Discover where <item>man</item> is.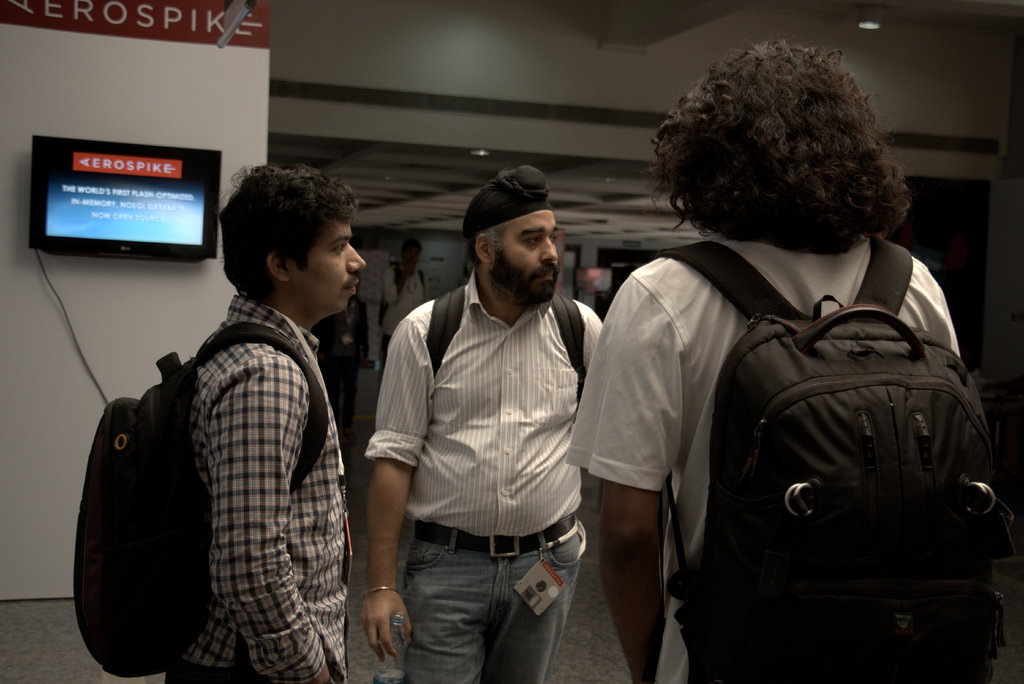
Discovered at box=[157, 163, 368, 683].
